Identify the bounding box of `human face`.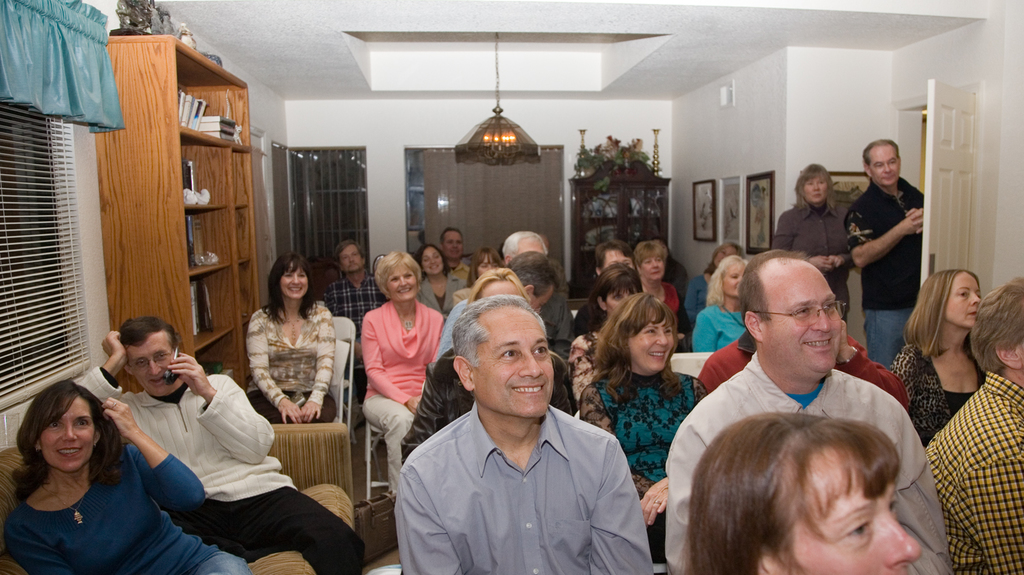
[x1=36, y1=394, x2=96, y2=474].
